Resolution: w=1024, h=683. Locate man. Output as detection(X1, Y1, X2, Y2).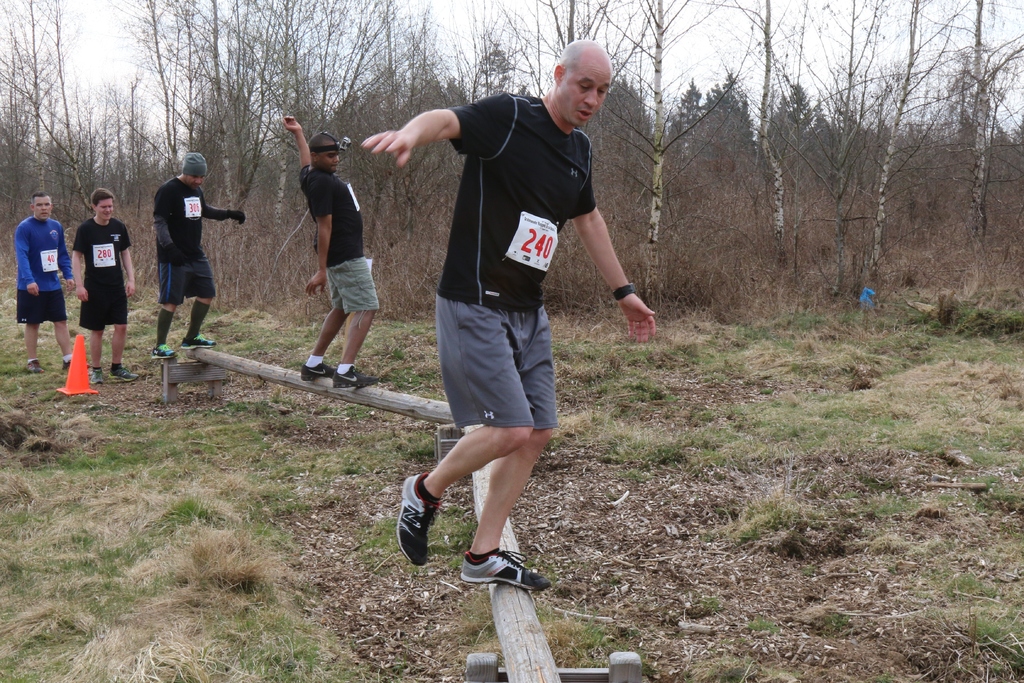
detection(70, 188, 137, 389).
